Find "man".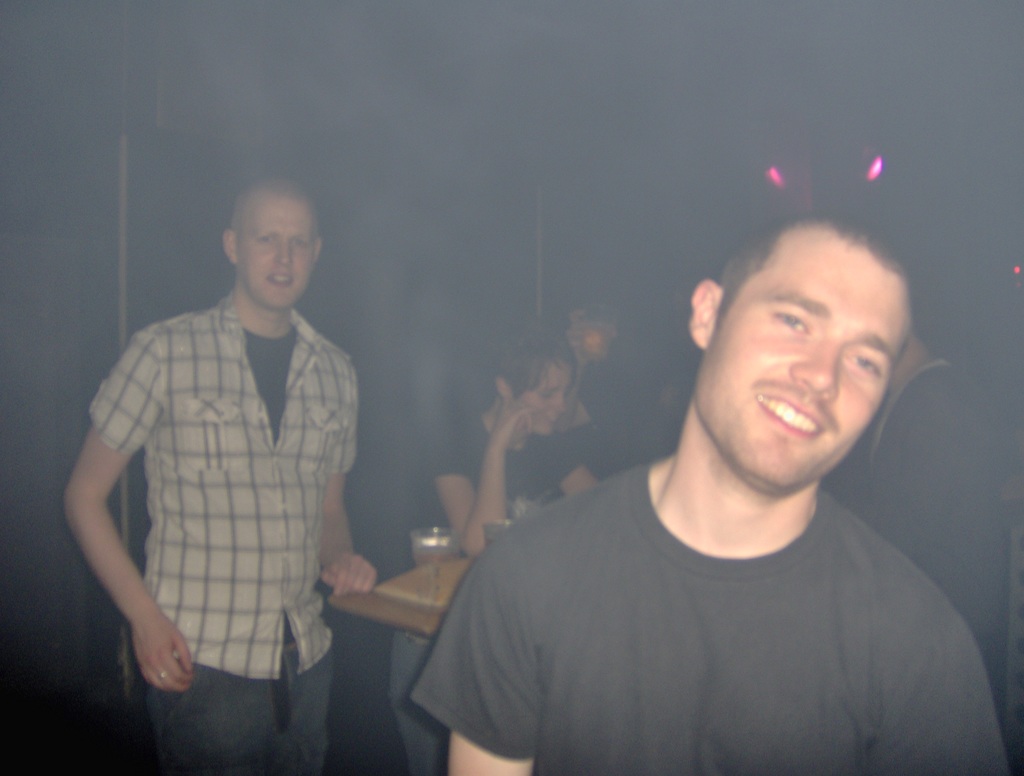
pyautogui.locateOnScreen(60, 177, 379, 775).
